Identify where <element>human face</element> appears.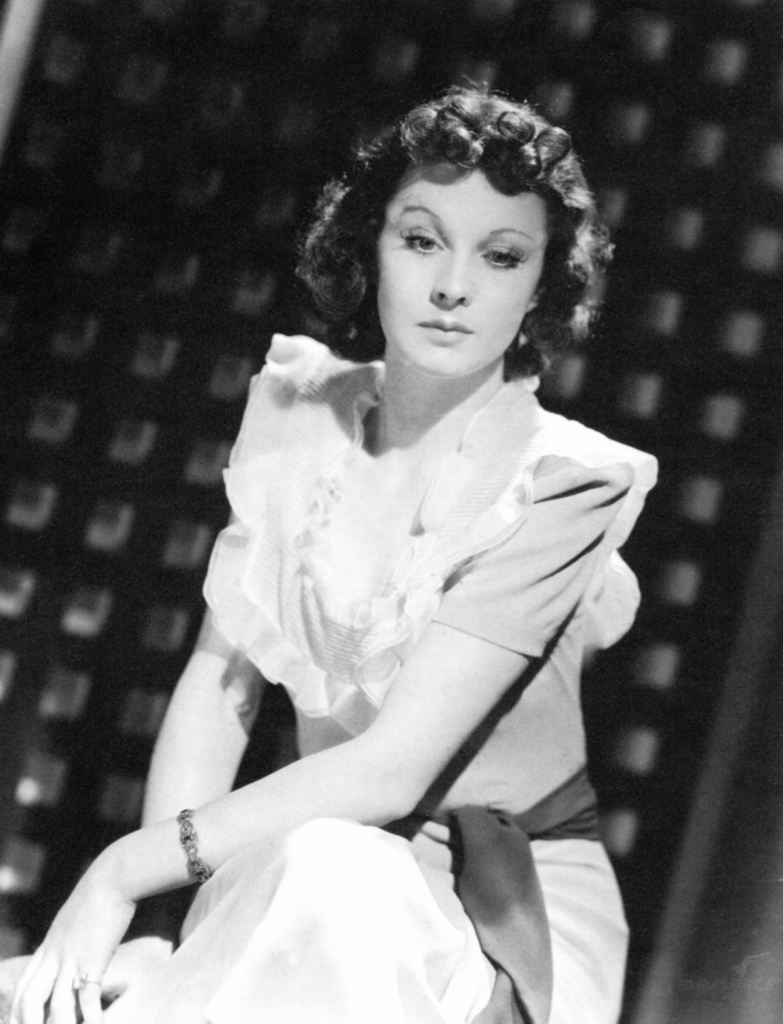
Appears at 376,162,559,388.
